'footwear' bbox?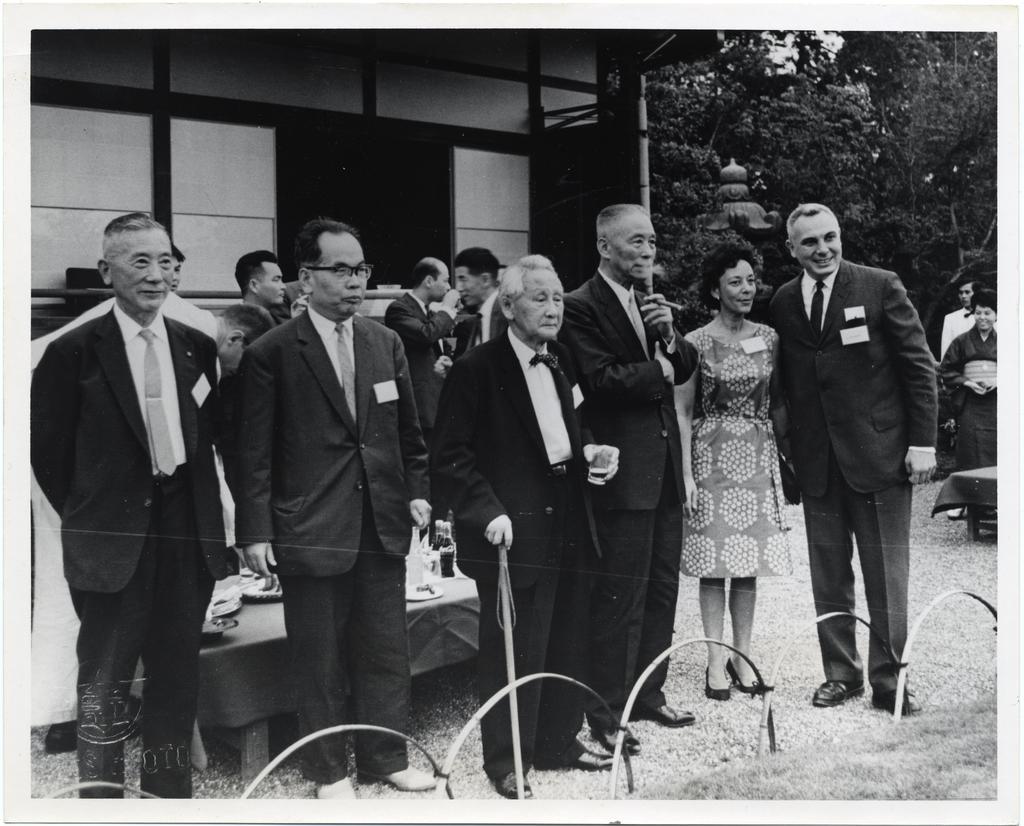
(left=702, top=662, right=732, bottom=700)
